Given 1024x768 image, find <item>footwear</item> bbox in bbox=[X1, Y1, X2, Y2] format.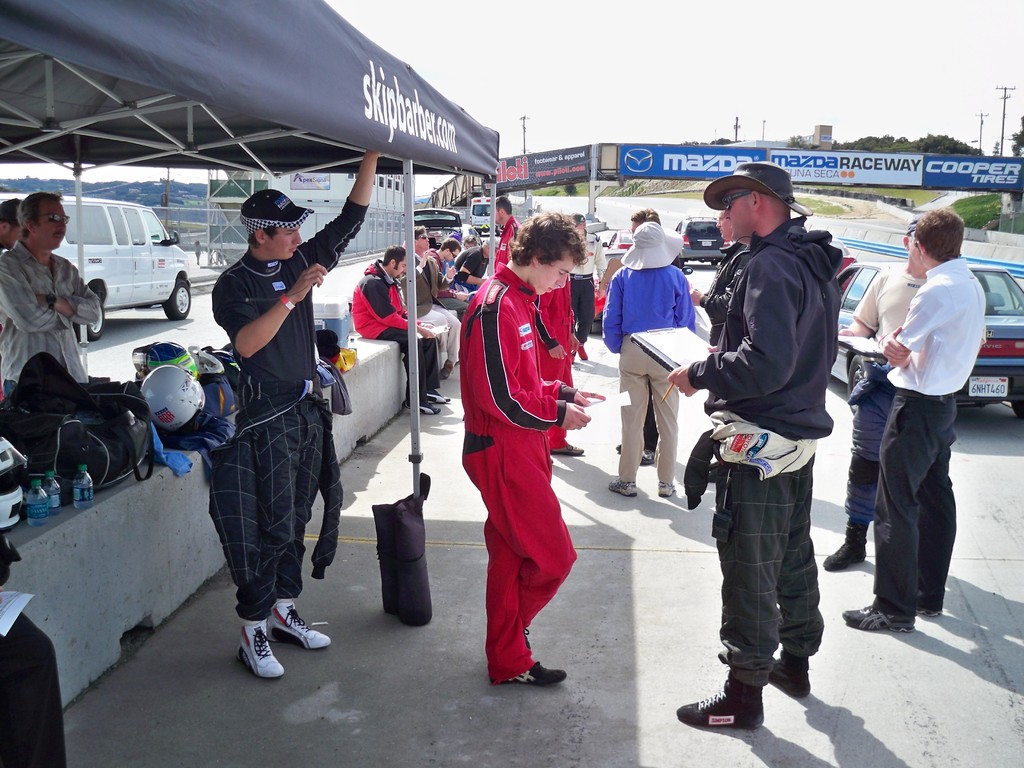
bbox=[237, 620, 282, 677].
